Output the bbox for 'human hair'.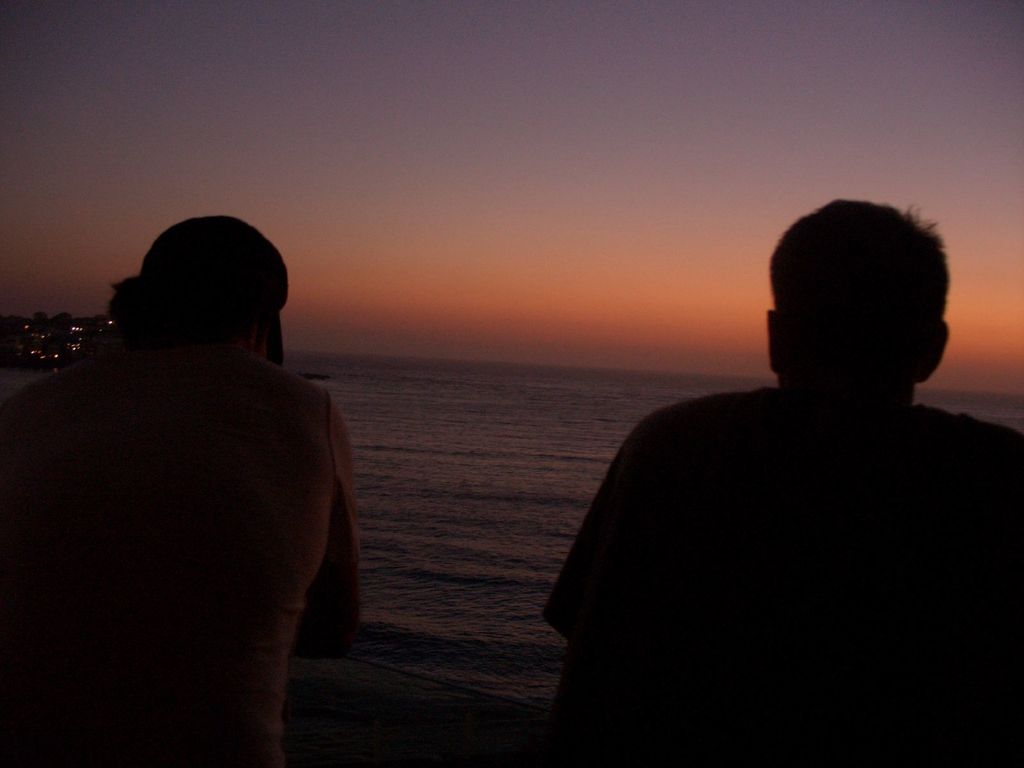
bbox=(753, 199, 946, 385).
